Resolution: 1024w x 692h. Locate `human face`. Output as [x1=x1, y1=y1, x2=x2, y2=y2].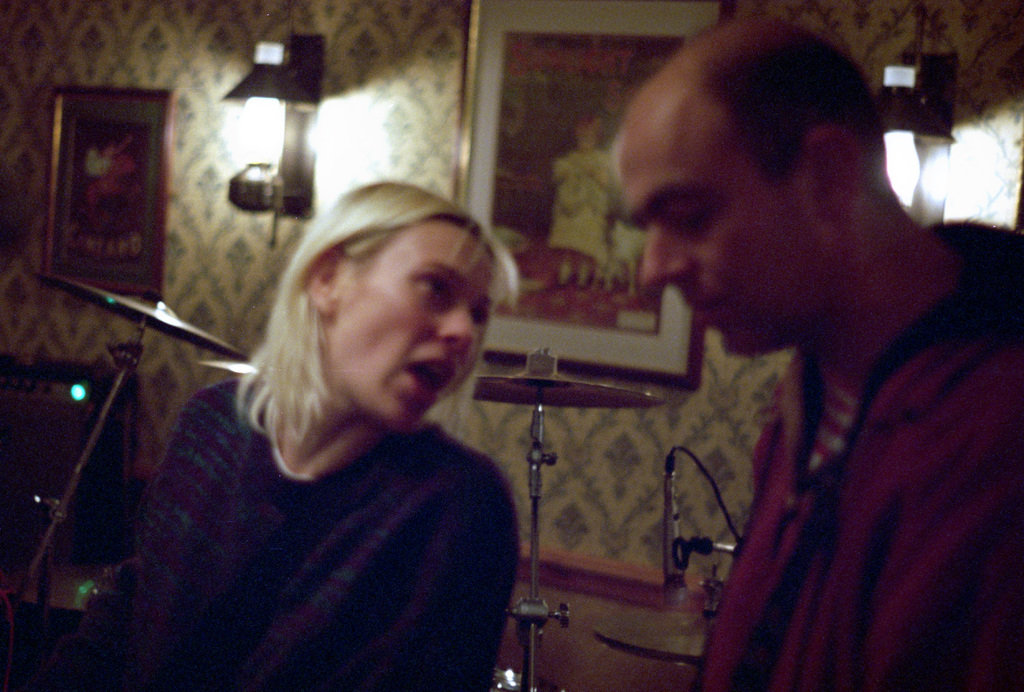
[x1=574, y1=127, x2=593, y2=152].
